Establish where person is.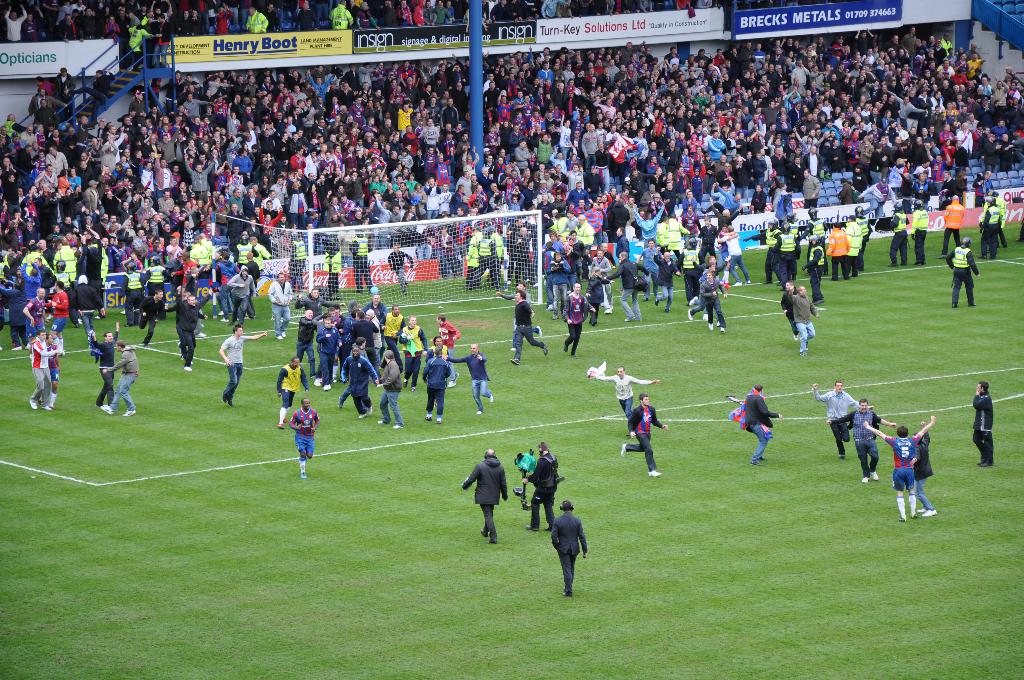
Established at (652,244,677,316).
